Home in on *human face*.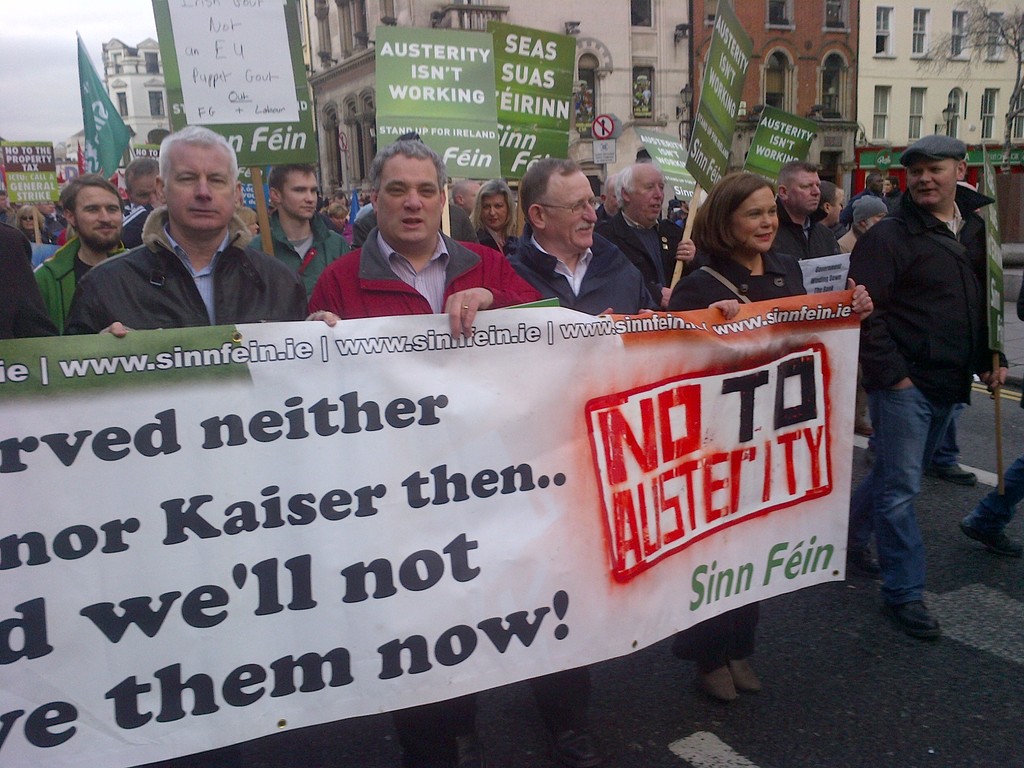
Homed in at x1=480, y1=193, x2=507, y2=232.
